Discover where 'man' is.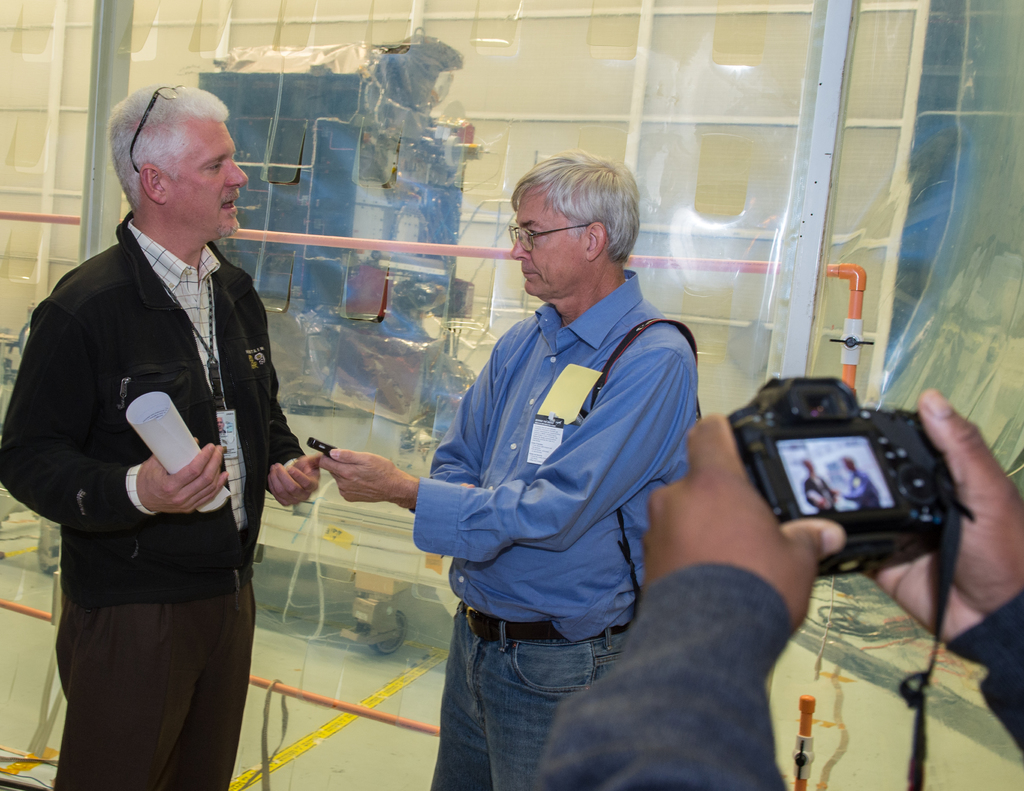
Discovered at (0, 84, 332, 790).
